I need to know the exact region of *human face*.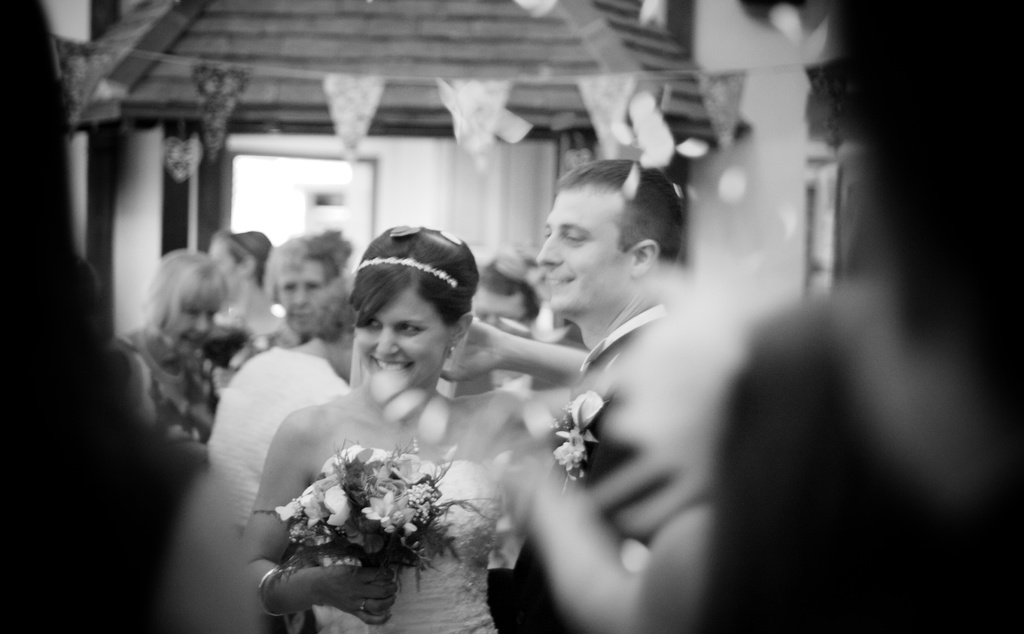
Region: 358, 290, 444, 380.
